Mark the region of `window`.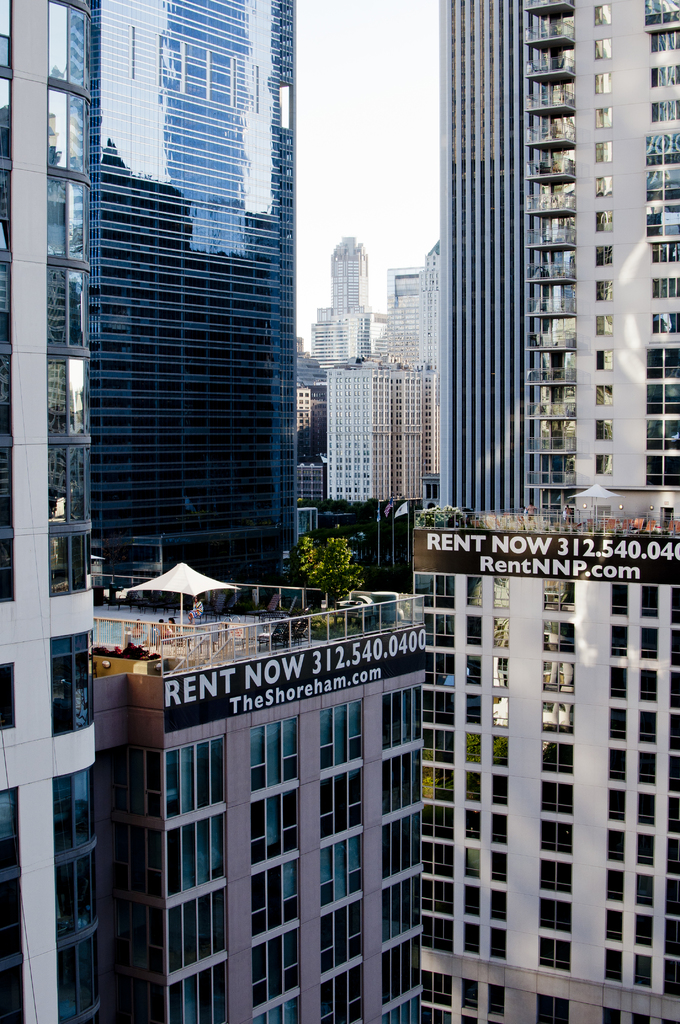
Region: detection(597, 177, 611, 195).
